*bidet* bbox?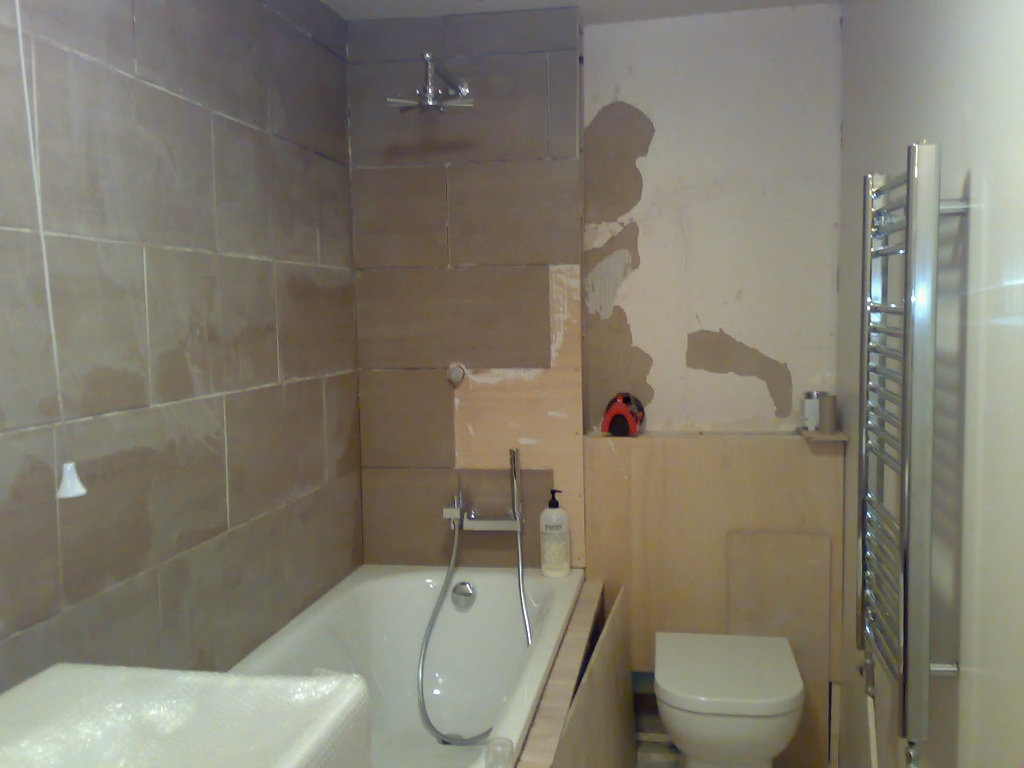
(648, 634, 804, 767)
